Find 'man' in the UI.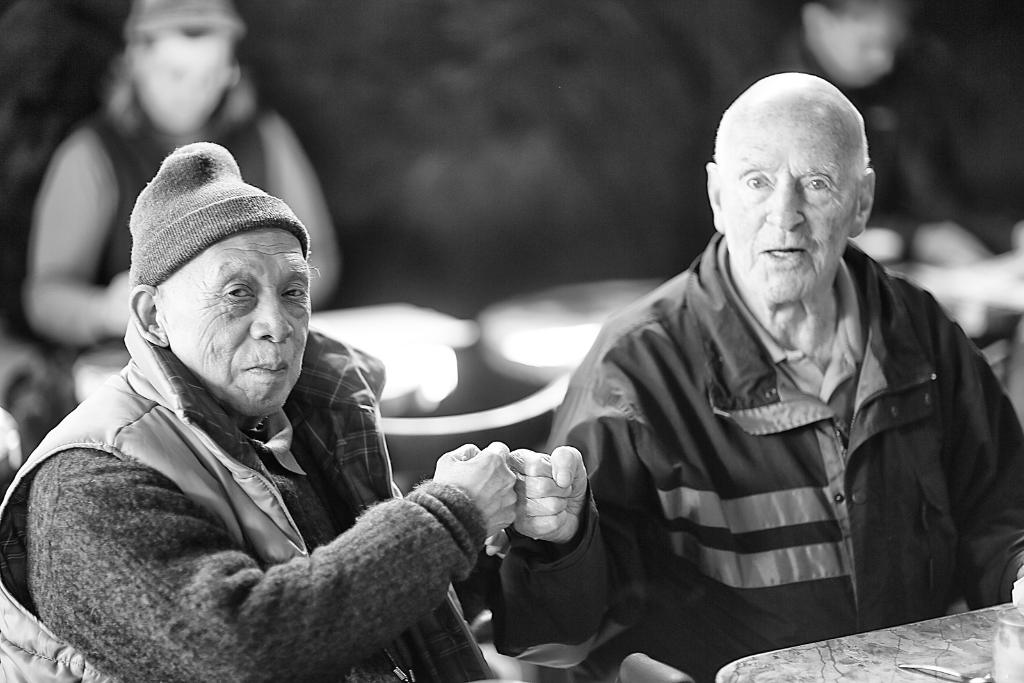
UI element at 0,142,528,682.
